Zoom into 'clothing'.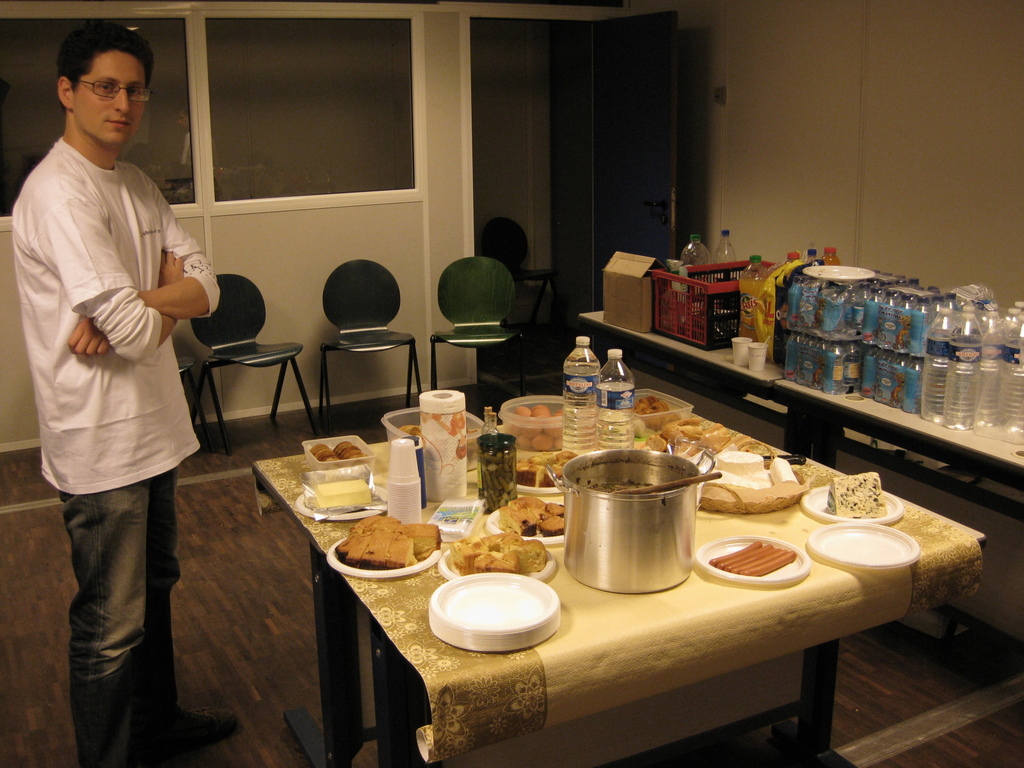
Zoom target: BBox(64, 468, 191, 767).
